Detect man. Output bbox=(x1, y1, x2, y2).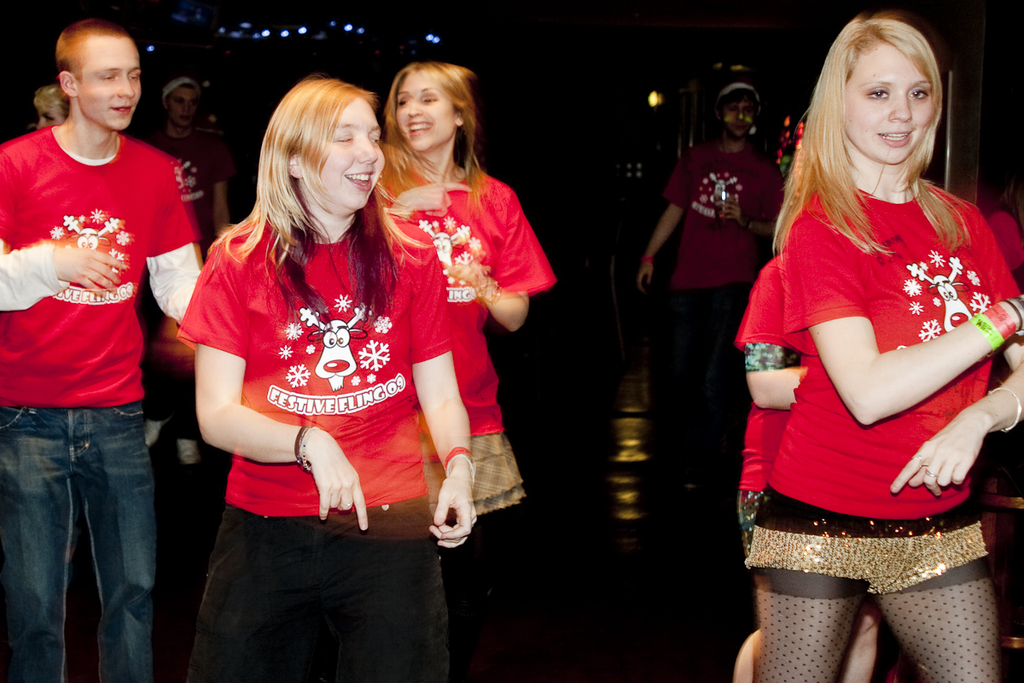
bbox=(159, 76, 241, 264).
